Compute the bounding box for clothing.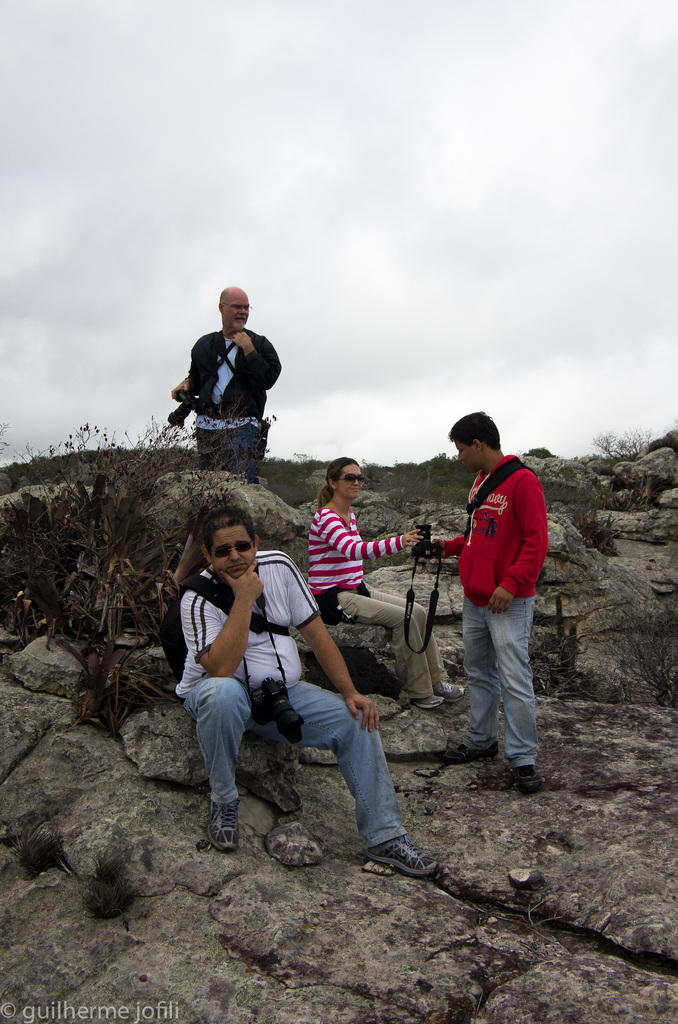
x1=451, y1=413, x2=554, y2=765.
